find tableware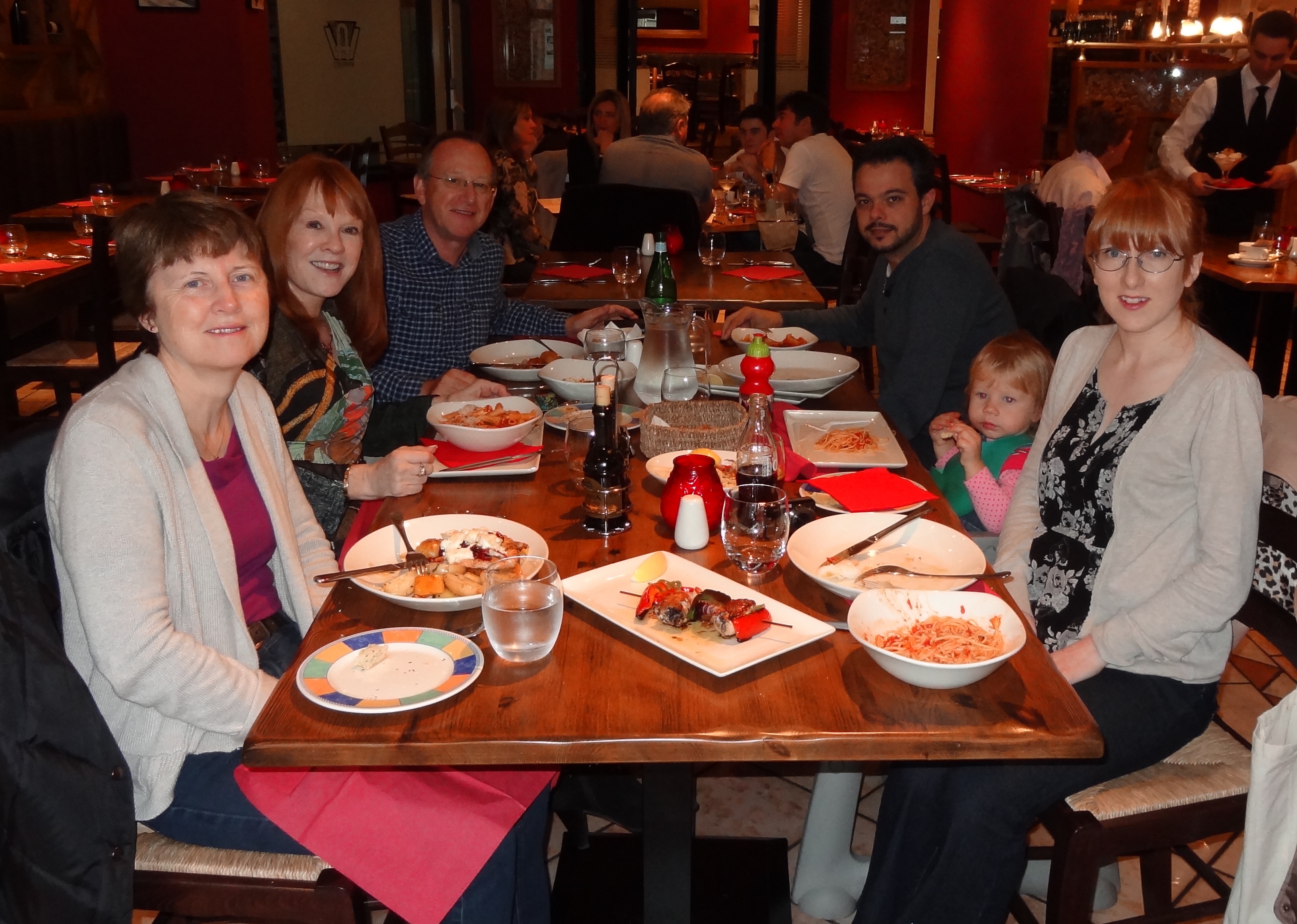
detection(168, 159, 219, 184)
